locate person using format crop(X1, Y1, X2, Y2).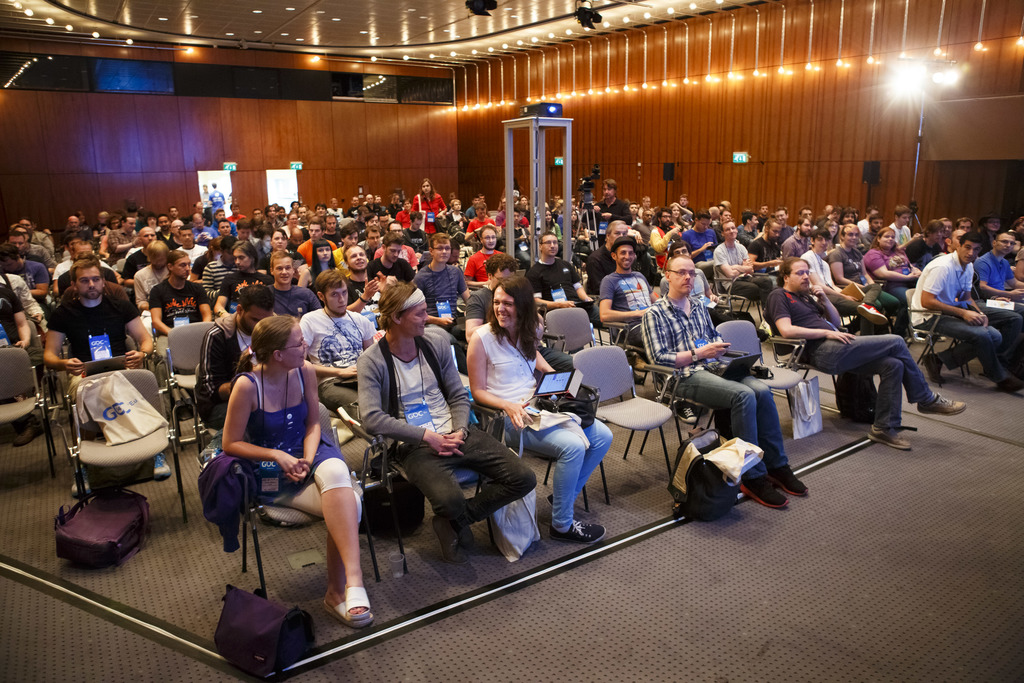
crop(893, 214, 922, 249).
